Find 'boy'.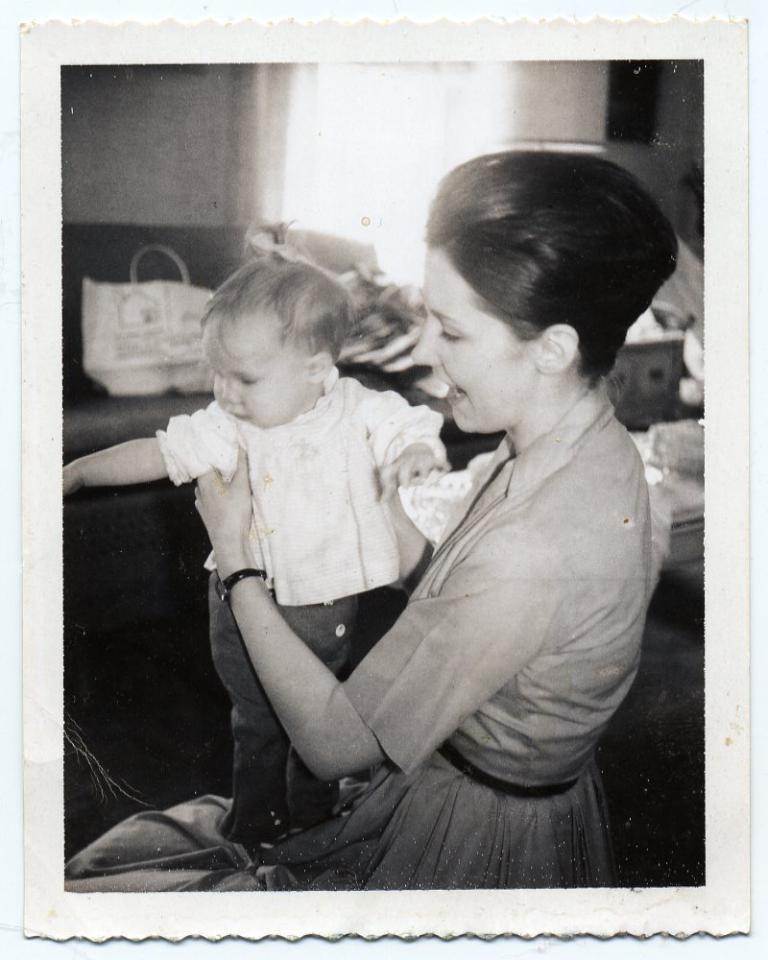
BBox(64, 251, 452, 858).
